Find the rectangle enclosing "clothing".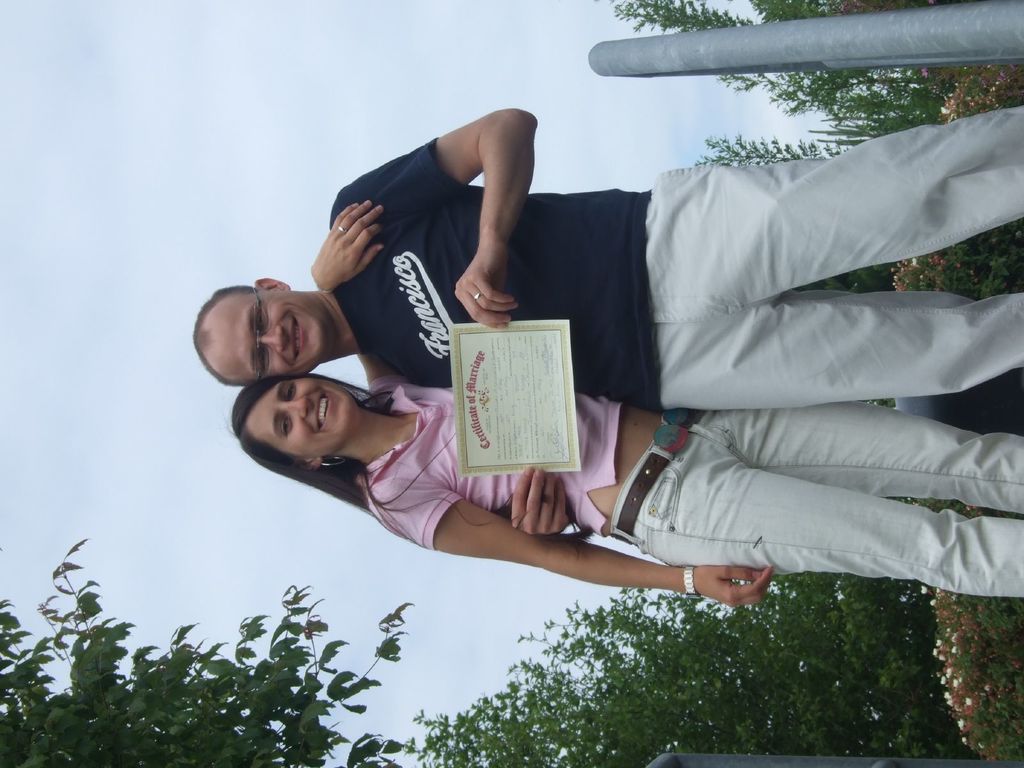
box=[355, 367, 1023, 595].
